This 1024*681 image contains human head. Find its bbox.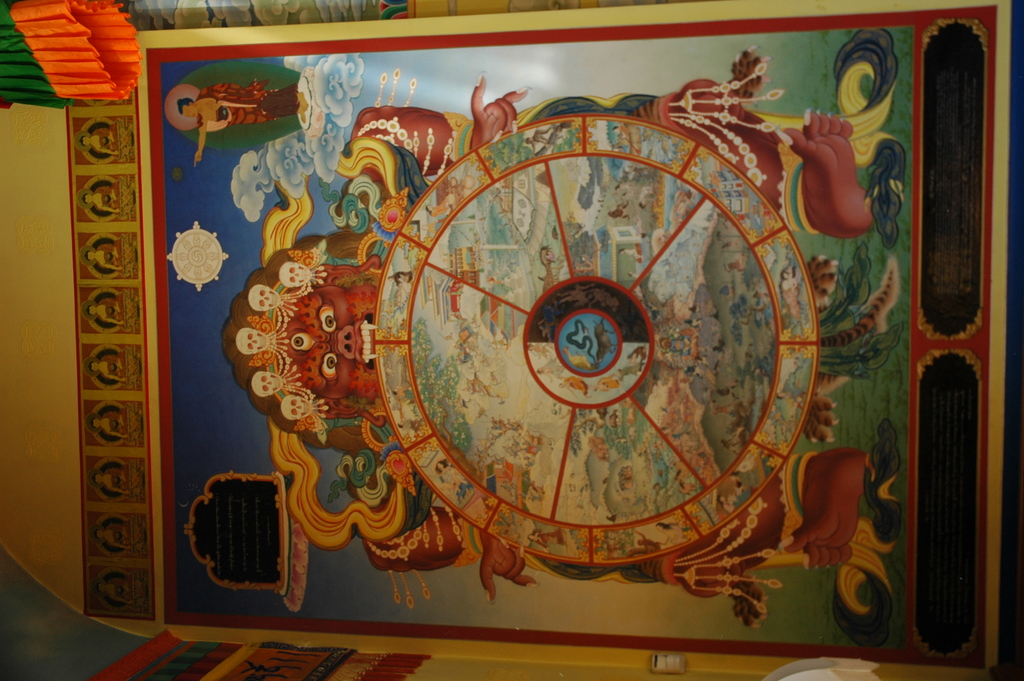
92:475:102:489.
